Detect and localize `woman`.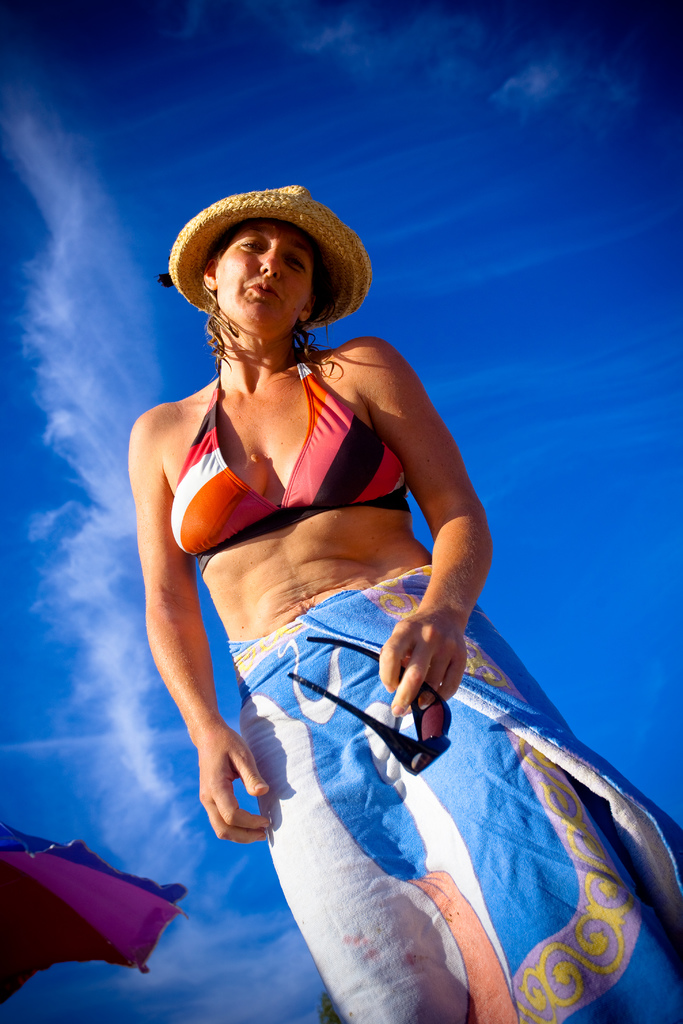
Localized at detection(123, 166, 582, 1008).
